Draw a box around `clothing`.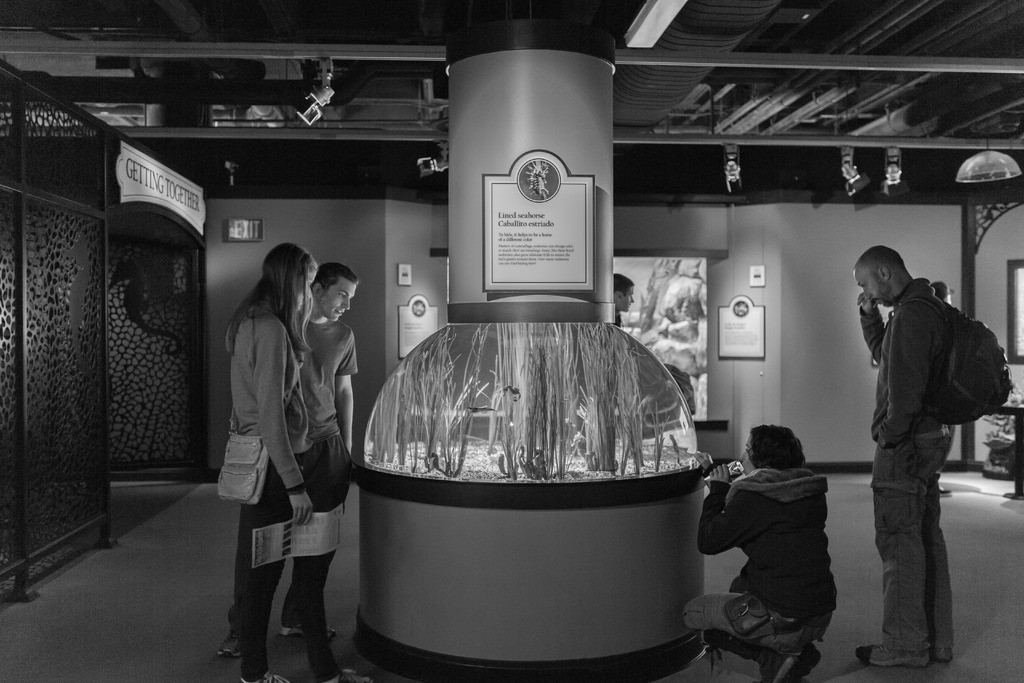
region(854, 272, 964, 667).
